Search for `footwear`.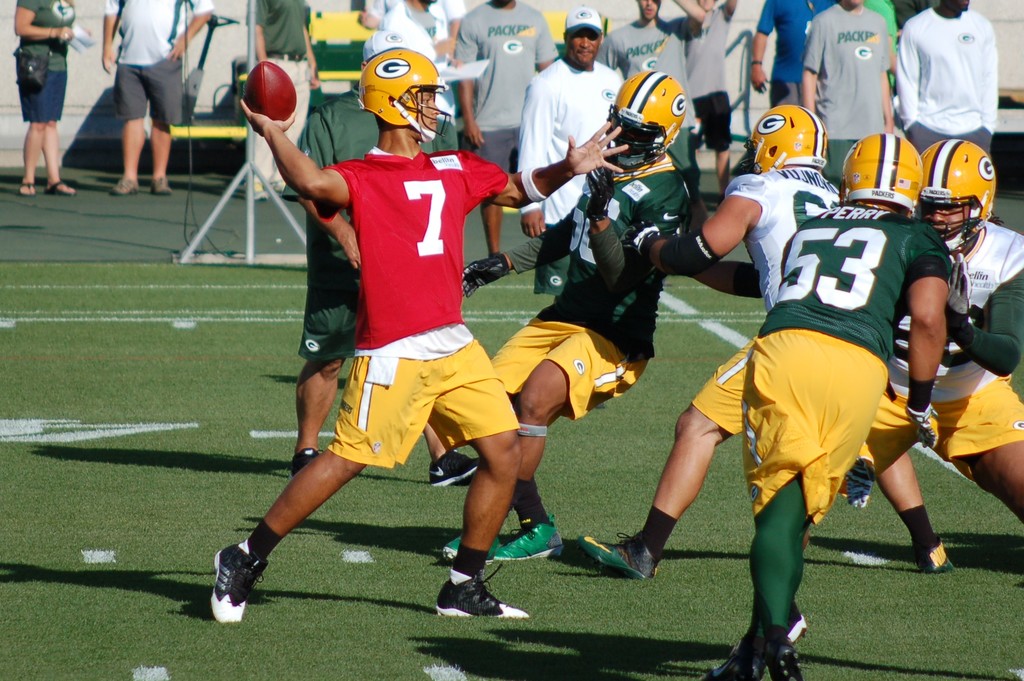
Found at <bbox>429, 449, 486, 489</bbox>.
